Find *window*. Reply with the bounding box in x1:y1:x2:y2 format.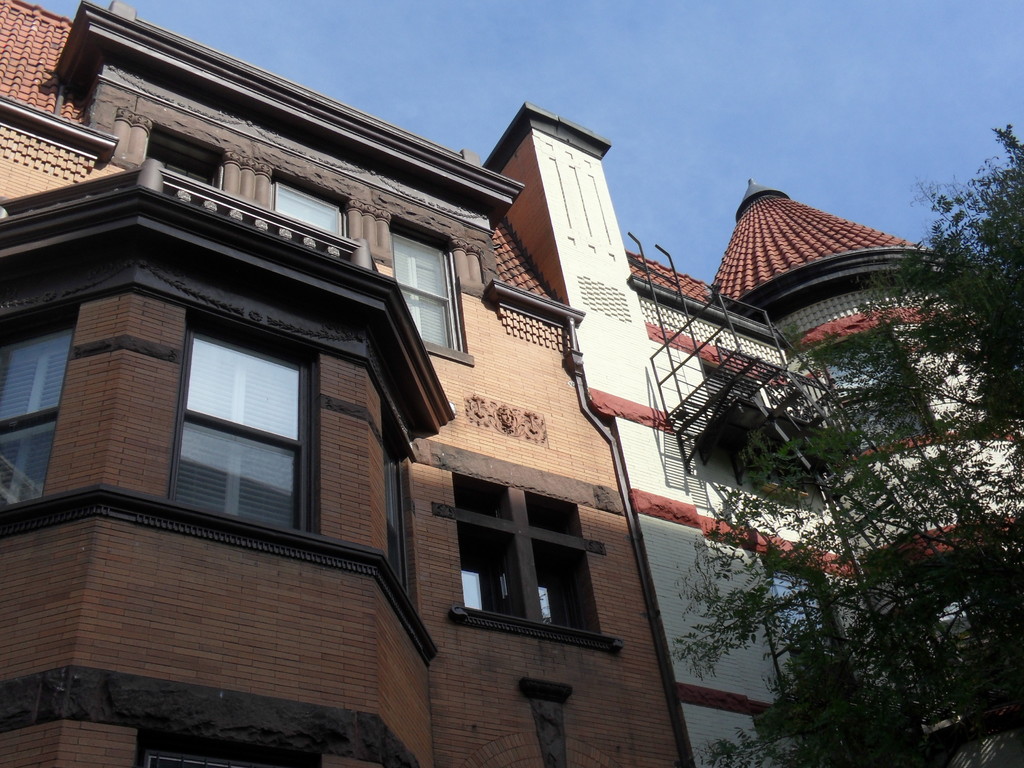
147:129:223:192.
